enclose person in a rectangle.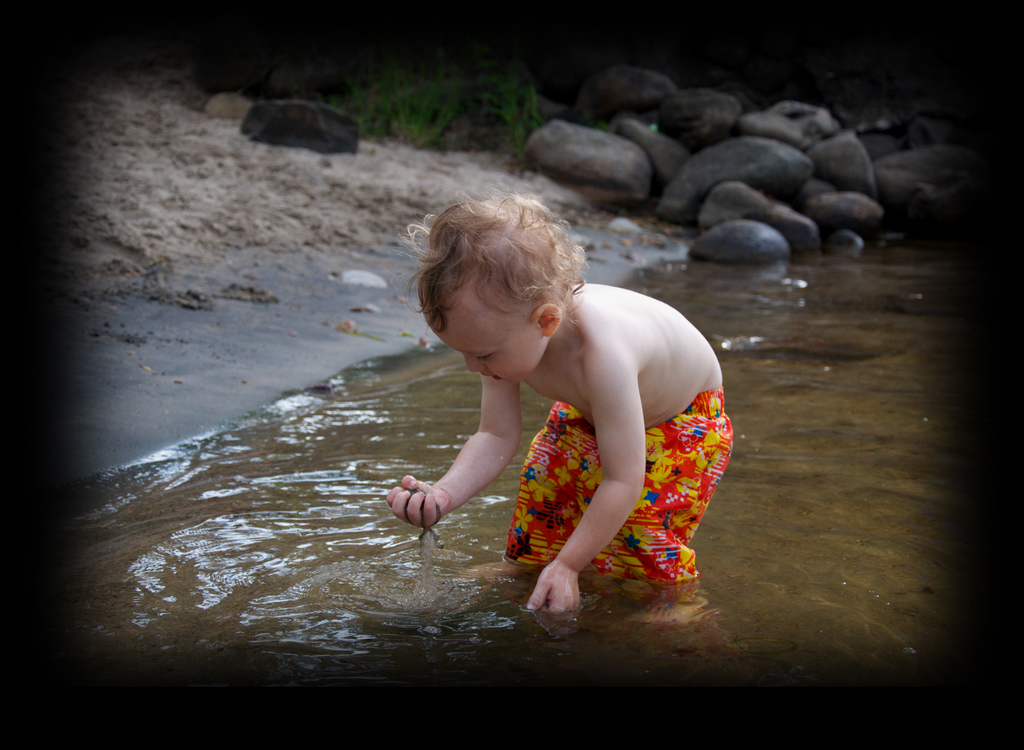
select_region(385, 192, 731, 621).
